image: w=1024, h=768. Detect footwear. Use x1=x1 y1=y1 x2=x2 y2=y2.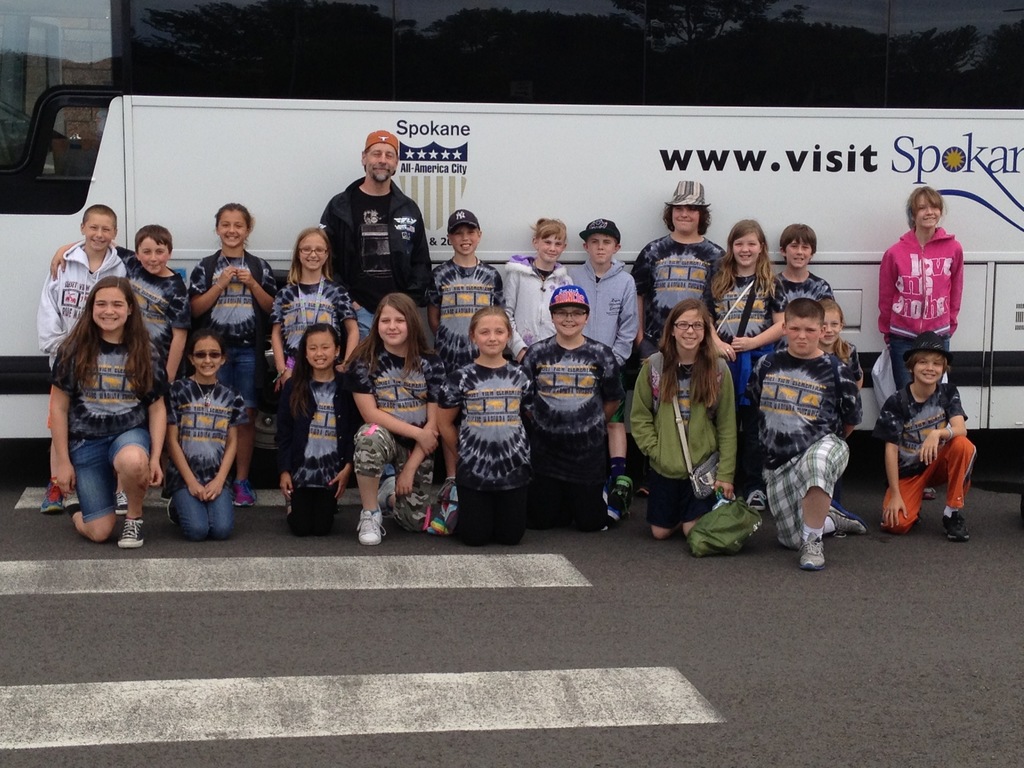
x1=938 y1=509 x2=964 y2=543.
